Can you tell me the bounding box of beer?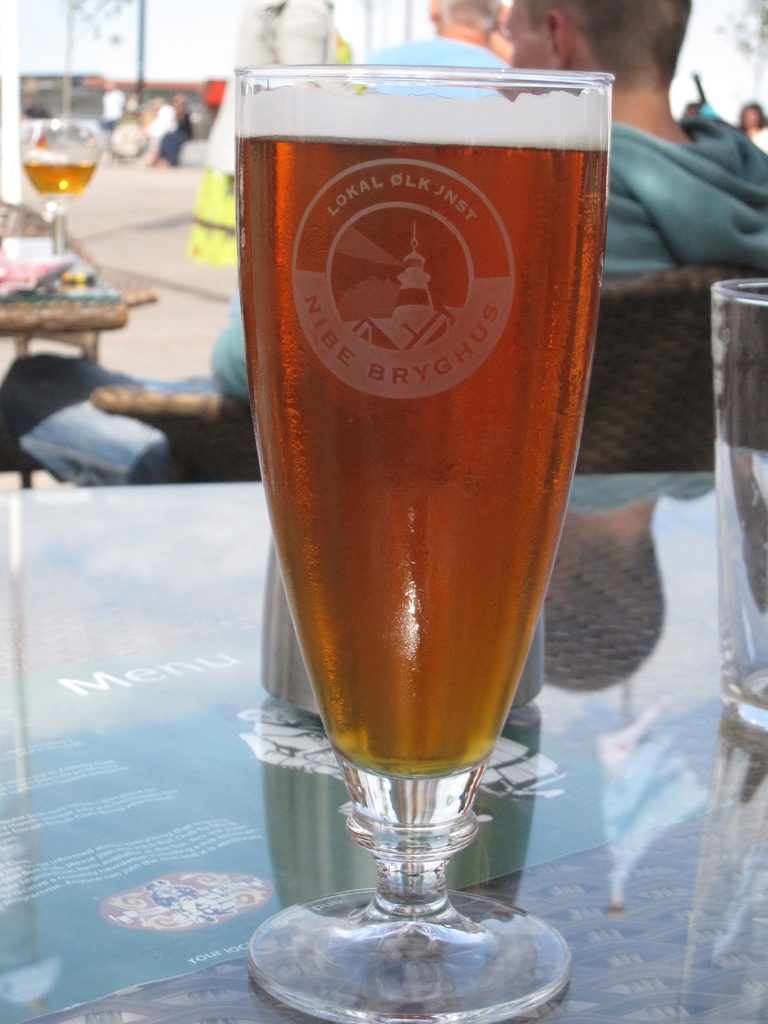
(259,111,611,756).
